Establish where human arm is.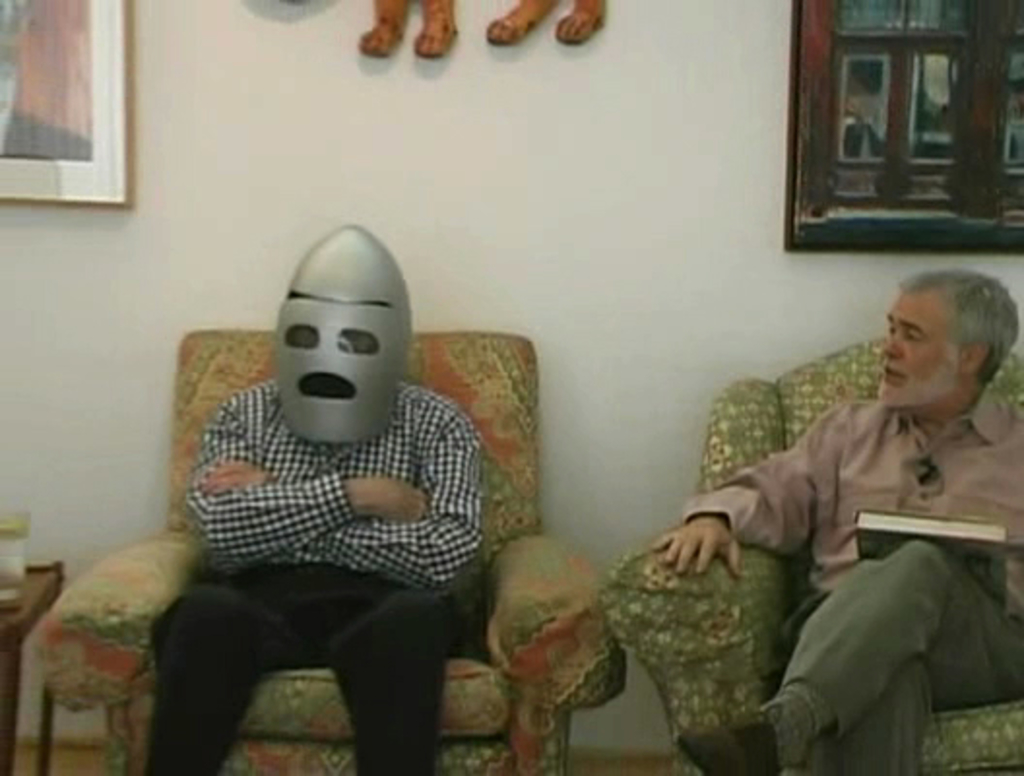
Established at [204, 396, 483, 570].
